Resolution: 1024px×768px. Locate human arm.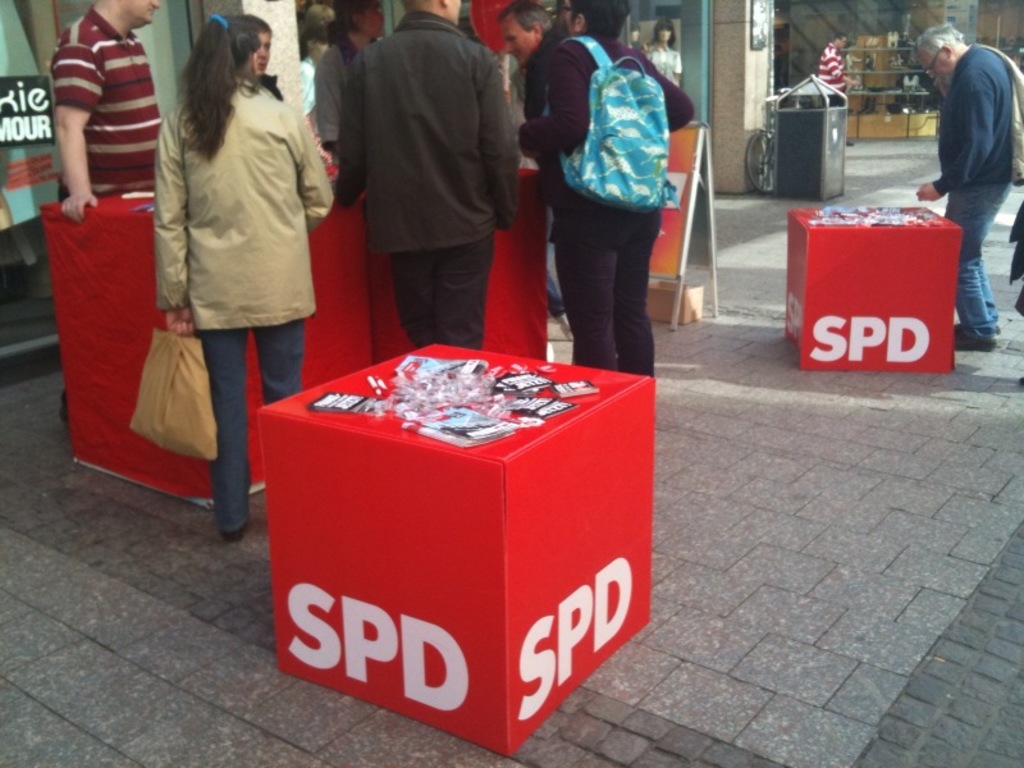
[x1=305, y1=32, x2=338, y2=146].
